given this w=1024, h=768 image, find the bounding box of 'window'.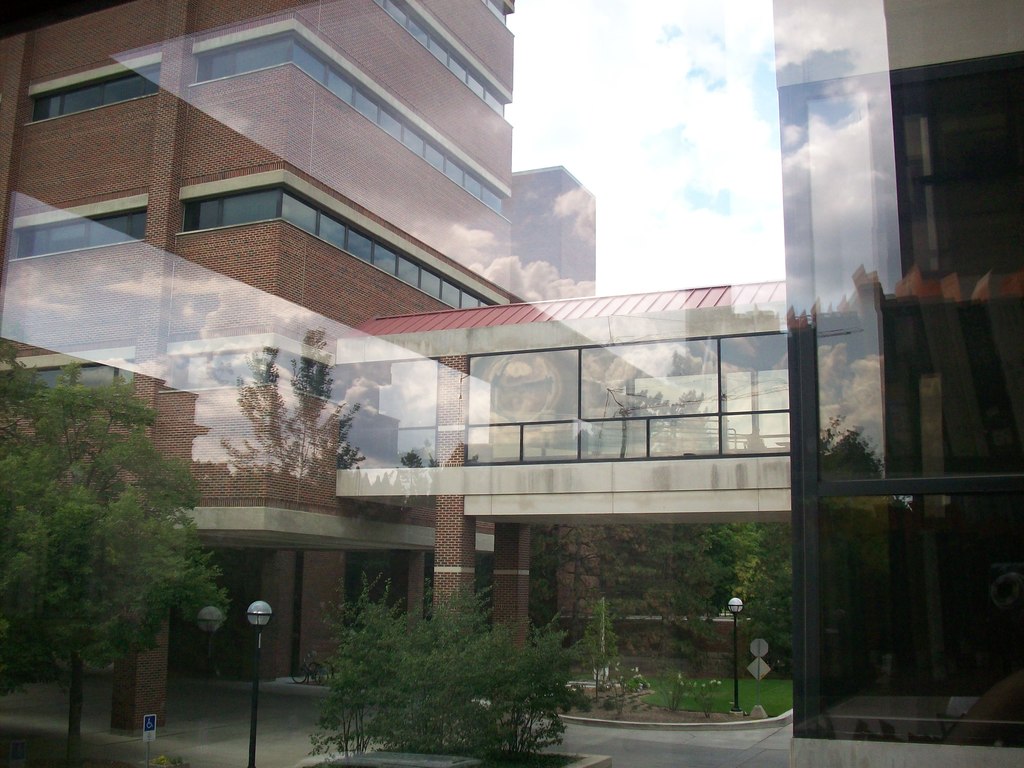
left=31, top=62, right=161, bottom=118.
